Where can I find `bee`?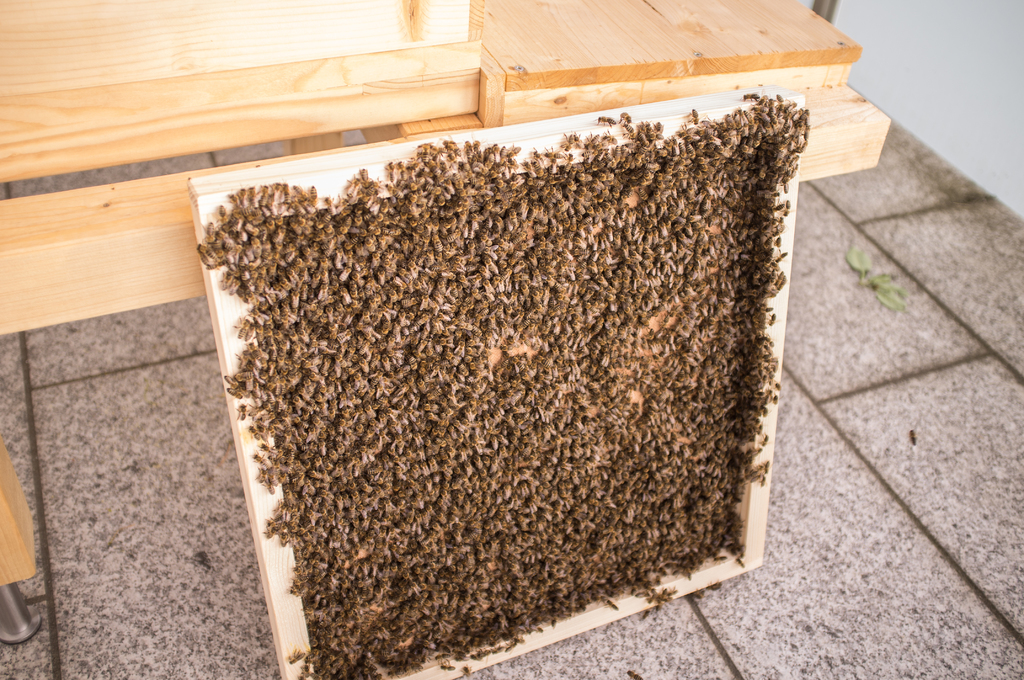
You can find it at x1=769, y1=134, x2=780, y2=145.
